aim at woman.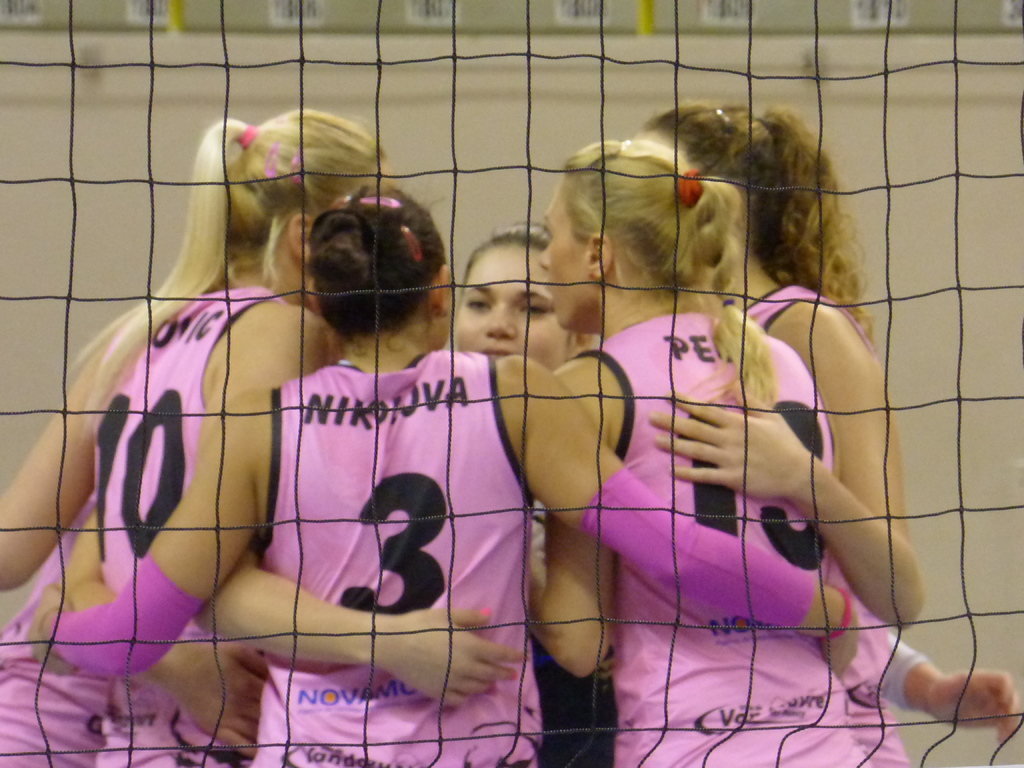
Aimed at (22, 190, 860, 767).
